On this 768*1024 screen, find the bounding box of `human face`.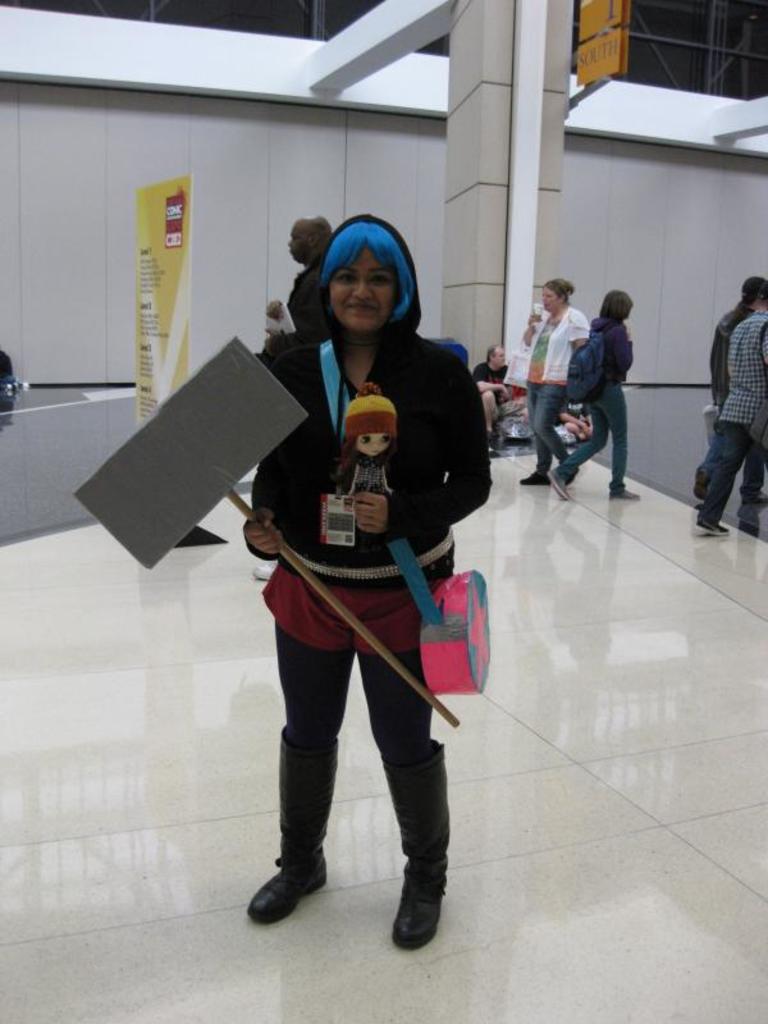
Bounding box: box=[325, 234, 406, 346].
